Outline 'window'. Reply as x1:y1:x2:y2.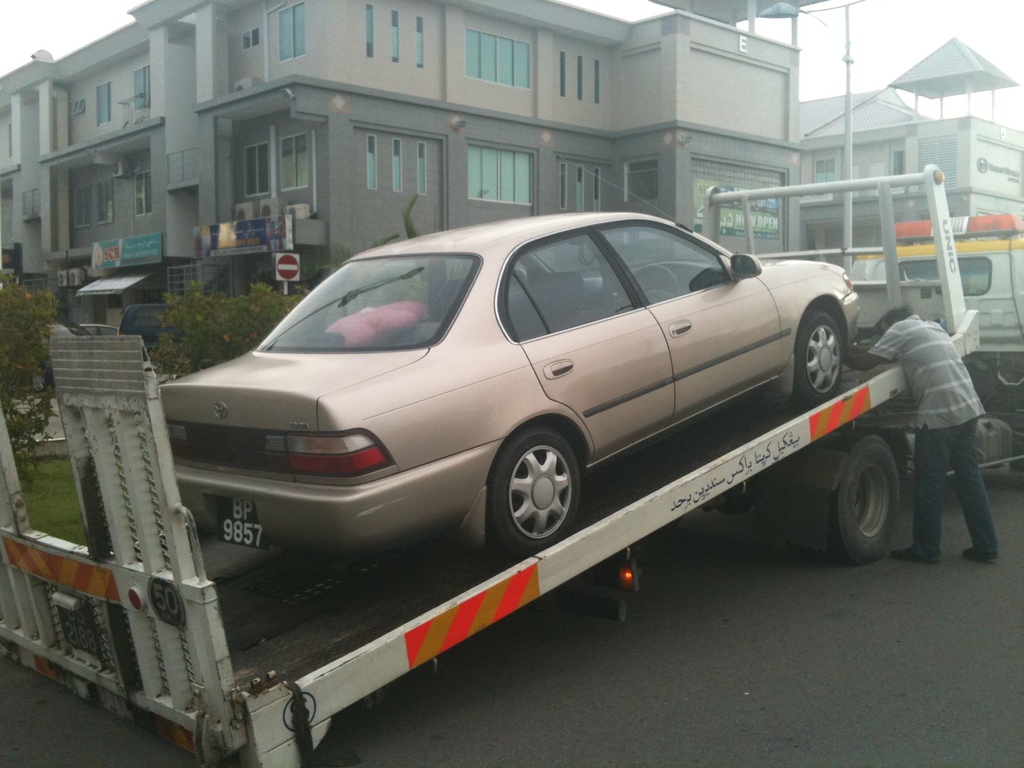
816:157:836:182.
